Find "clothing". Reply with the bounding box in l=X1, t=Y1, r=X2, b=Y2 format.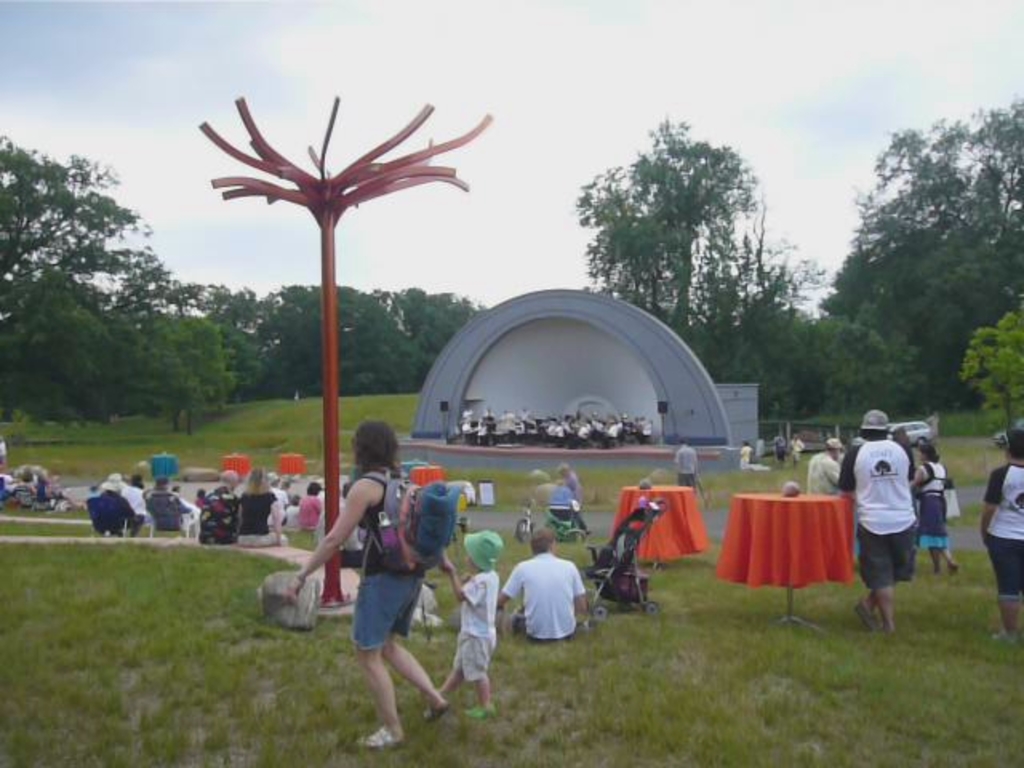
l=981, t=459, r=1022, b=603.
